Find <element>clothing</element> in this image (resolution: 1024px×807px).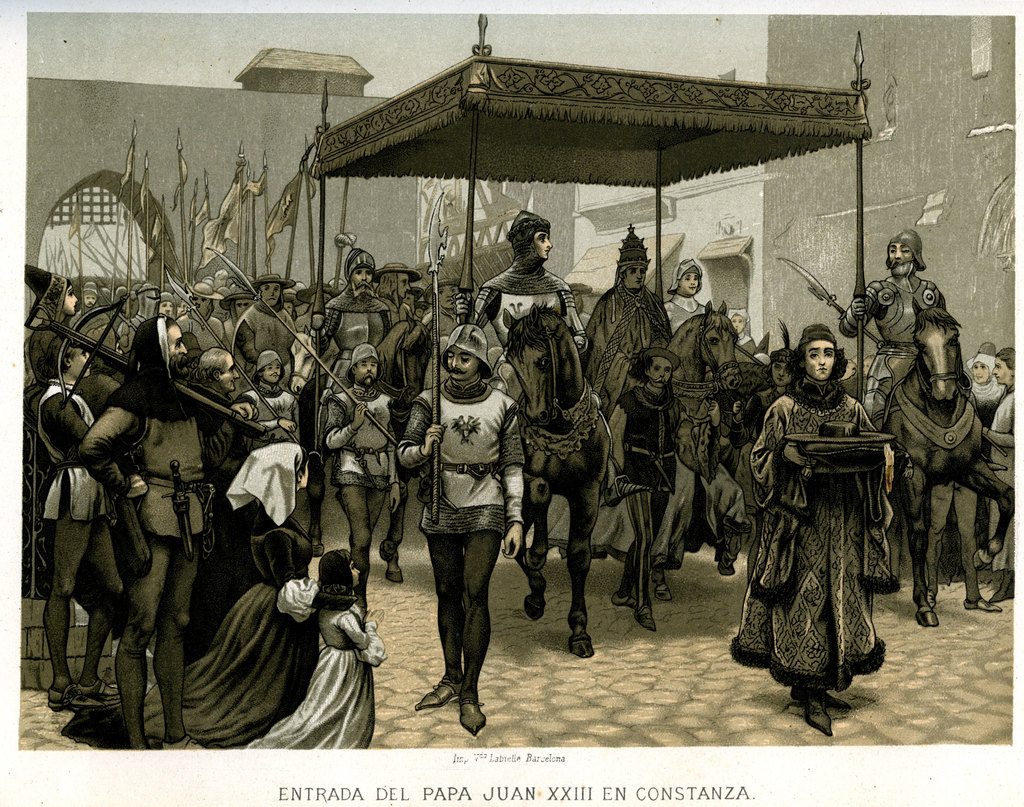
(x1=541, y1=375, x2=750, y2=611).
